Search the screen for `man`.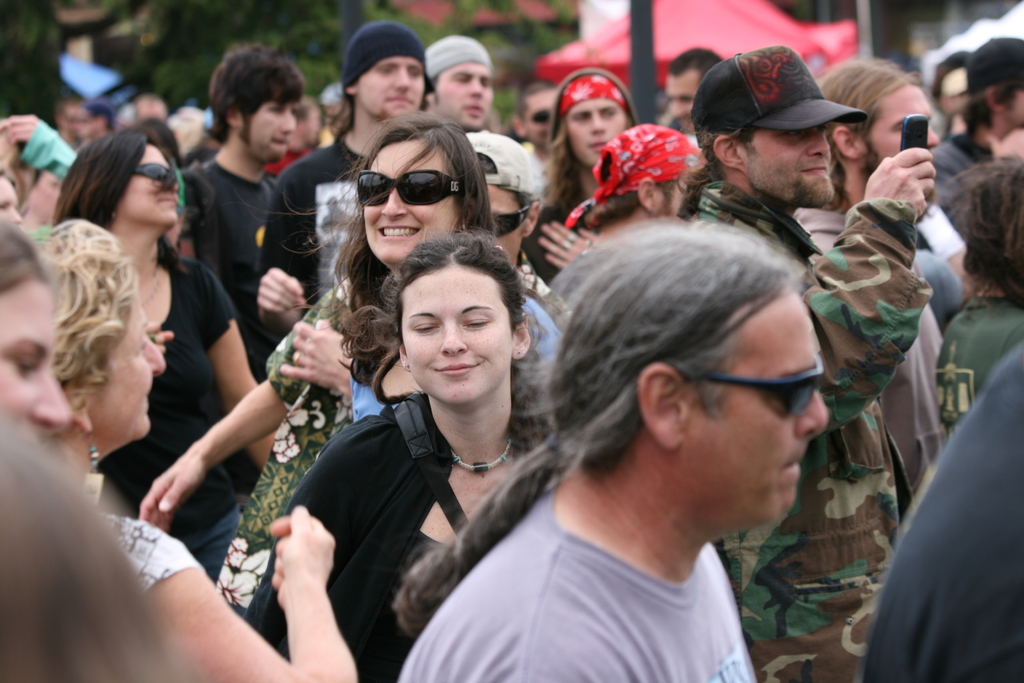
Found at x1=415, y1=43, x2=485, y2=128.
